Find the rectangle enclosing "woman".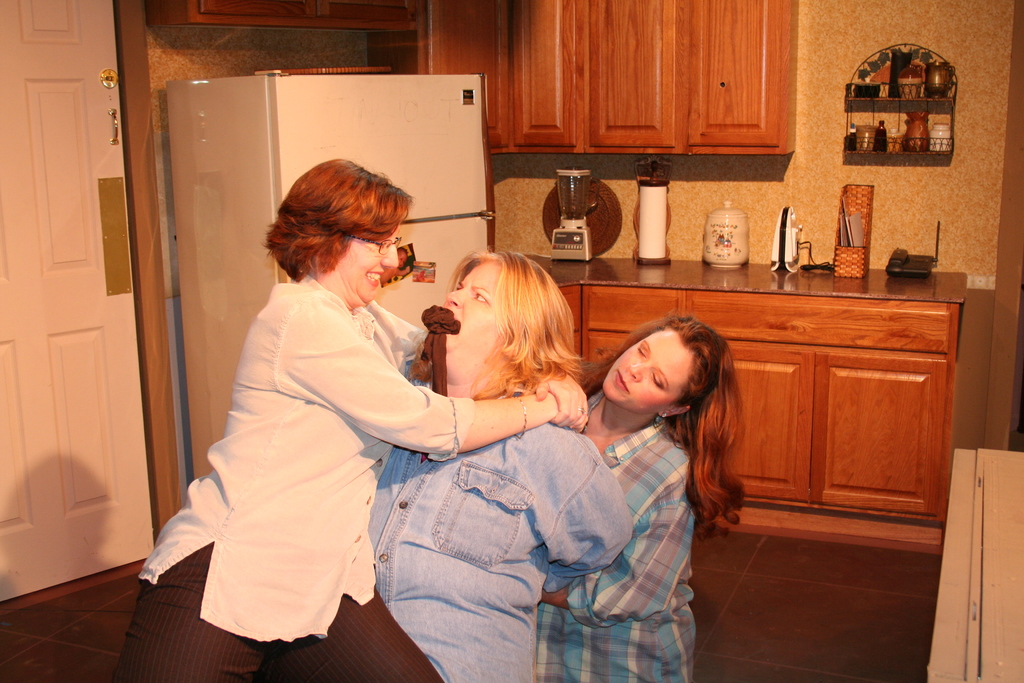
539/315/751/682.
